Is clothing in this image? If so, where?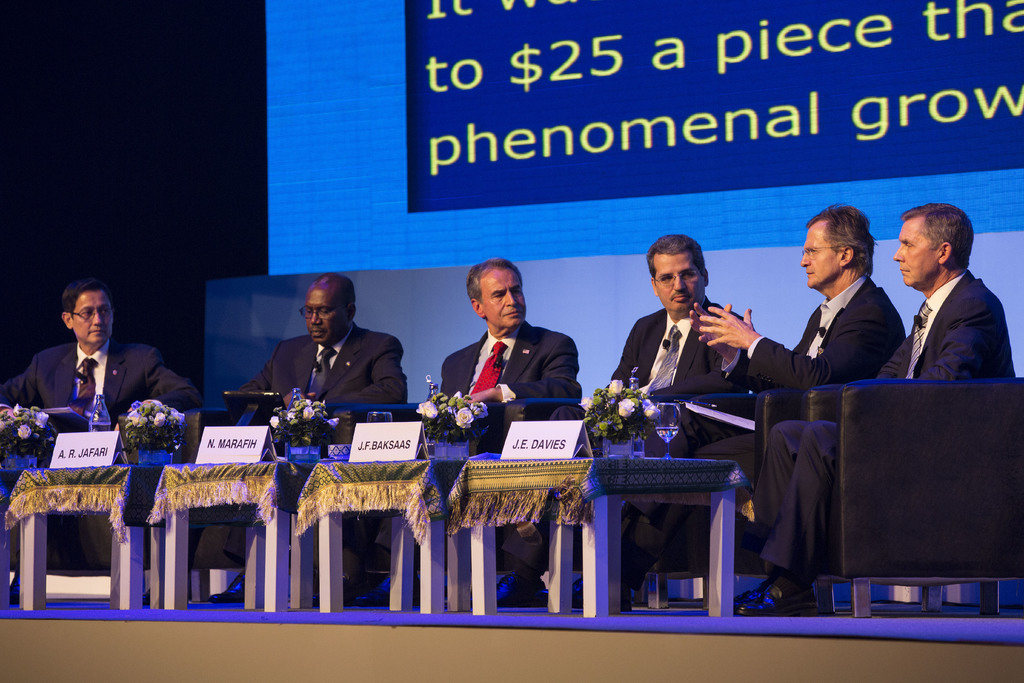
Yes, at 615 273 910 595.
